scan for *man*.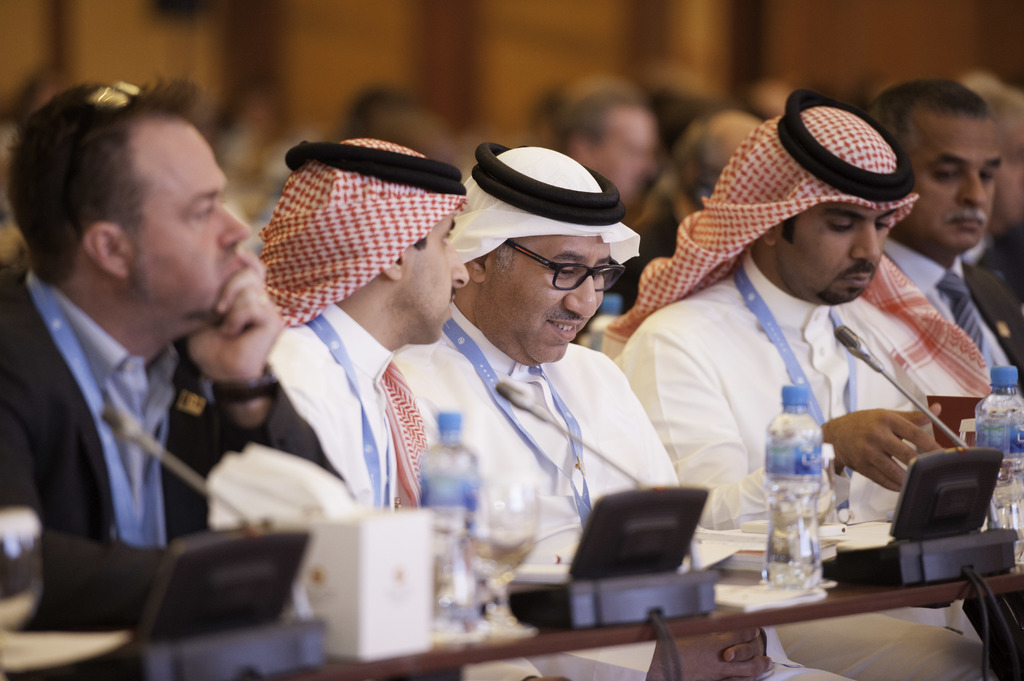
Scan result: [left=0, top=83, right=300, bottom=639].
